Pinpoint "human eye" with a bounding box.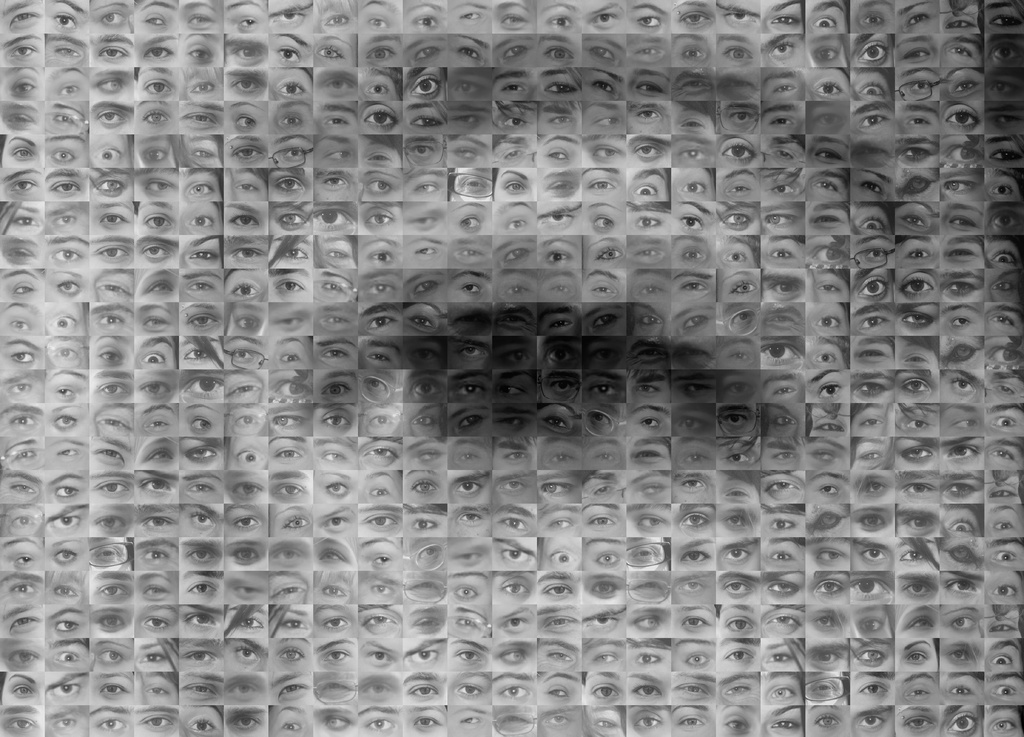
[282,515,310,532].
